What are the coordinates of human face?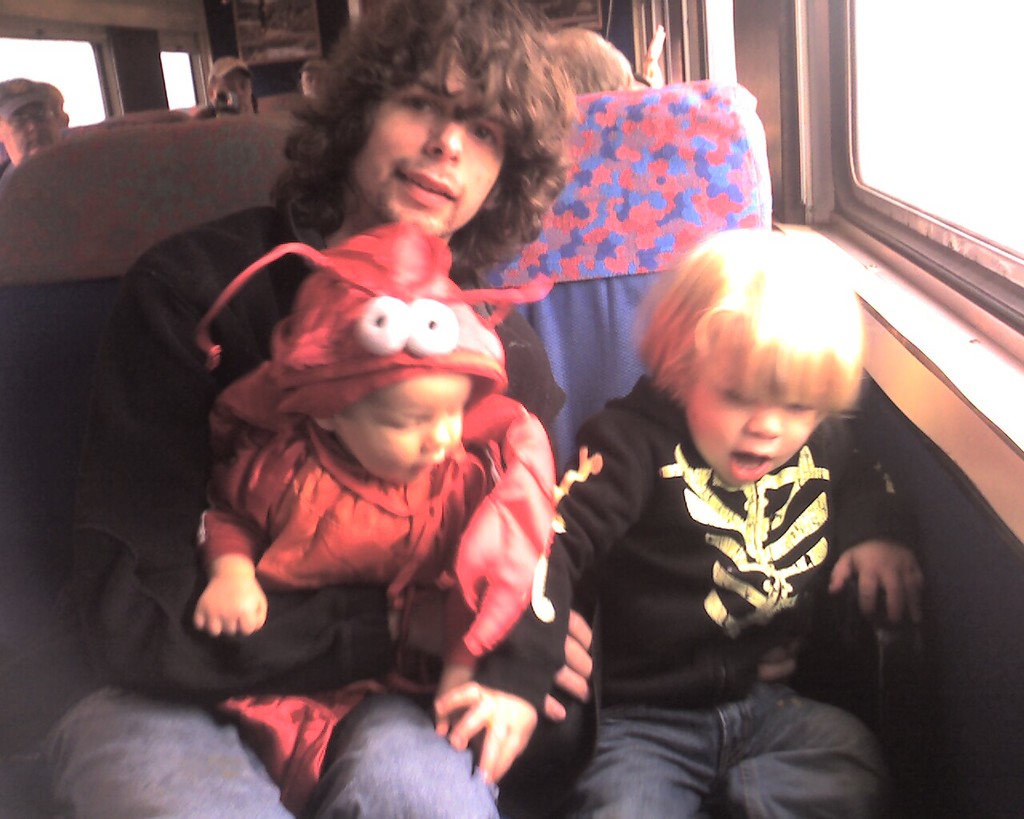
bbox=(215, 72, 250, 112).
